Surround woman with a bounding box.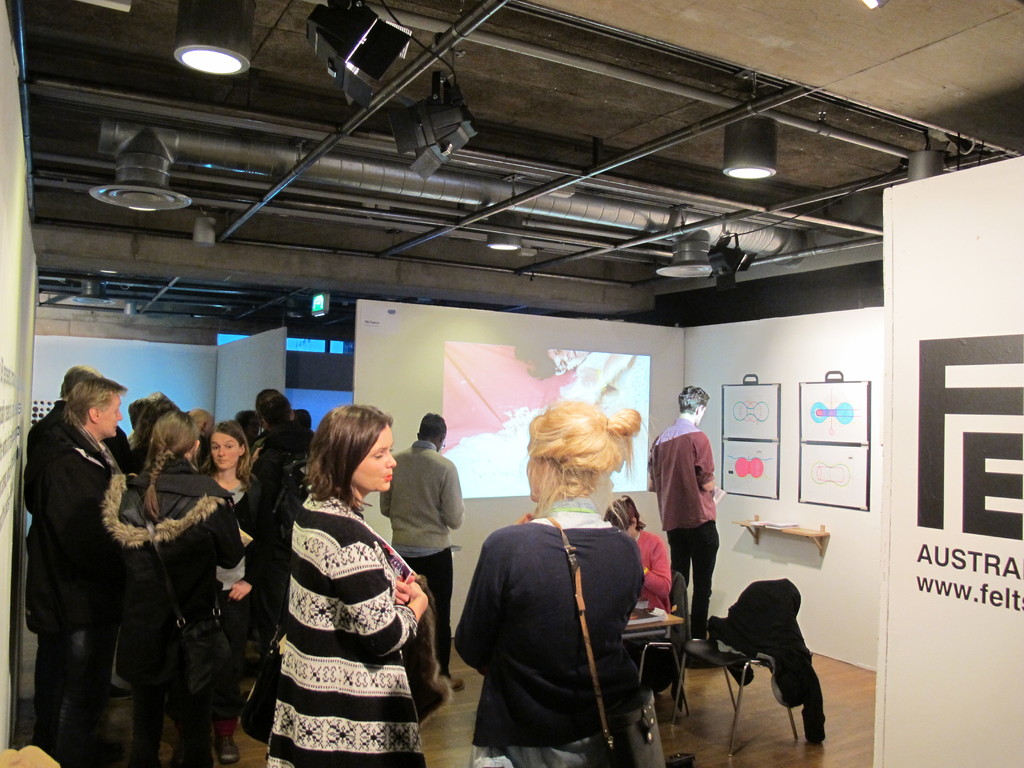
crop(454, 410, 646, 767).
